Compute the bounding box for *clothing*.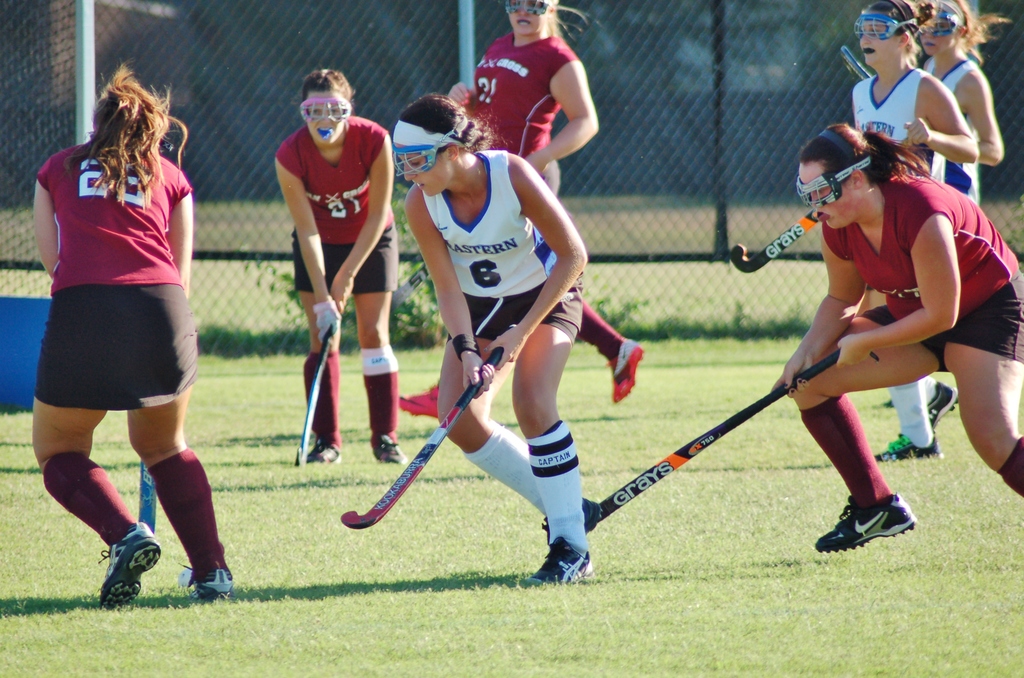
(x1=838, y1=62, x2=957, y2=192).
